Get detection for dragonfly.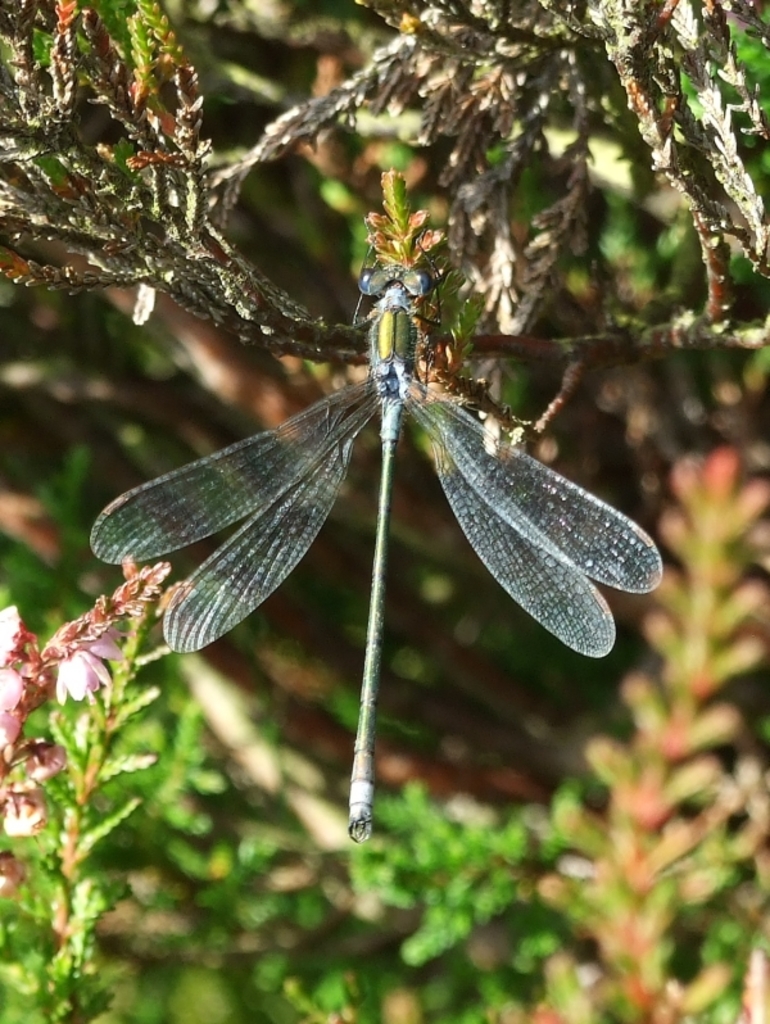
Detection: pyautogui.locateOnScreen(91, 266, 669, 847).
